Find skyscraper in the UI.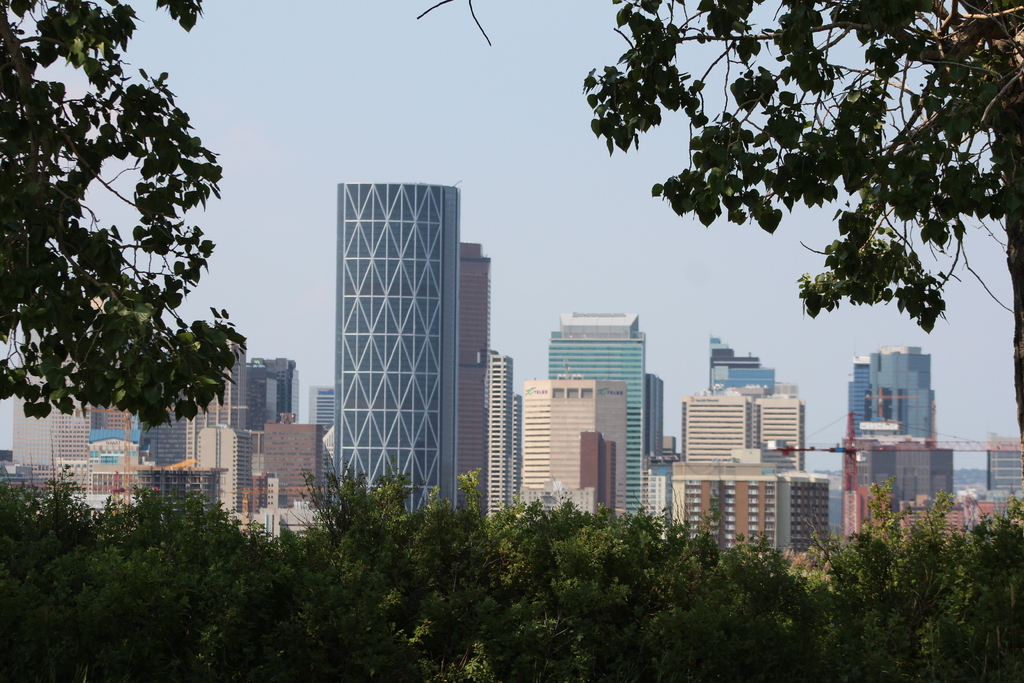
UI element at left=673, top=385, right=764, bottom=464.
